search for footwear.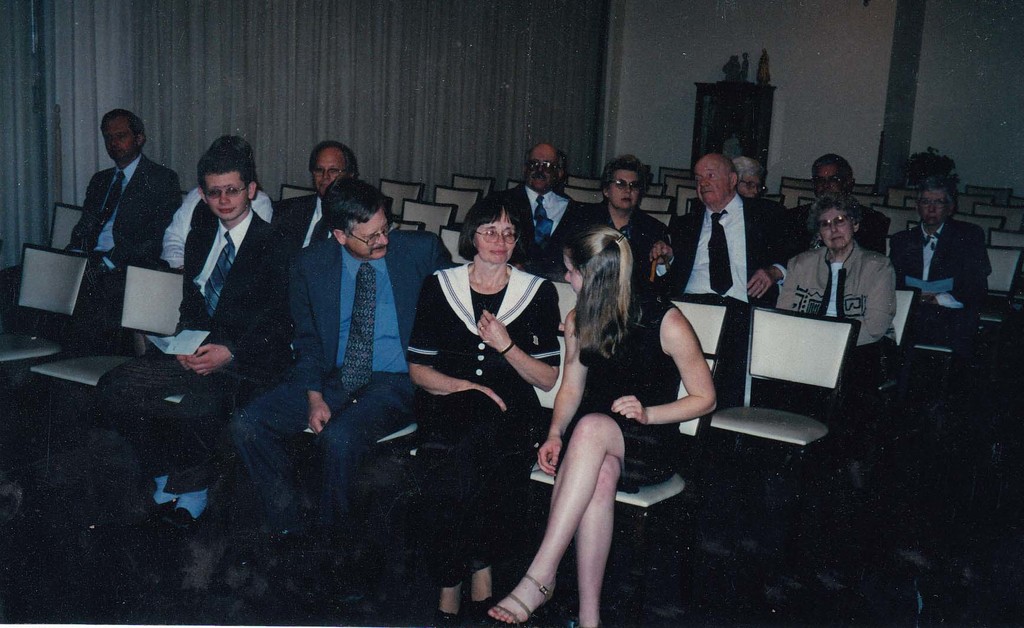
Found at {"x1": 468, "y1": 598, "x2": 487, "y2": 627}.
